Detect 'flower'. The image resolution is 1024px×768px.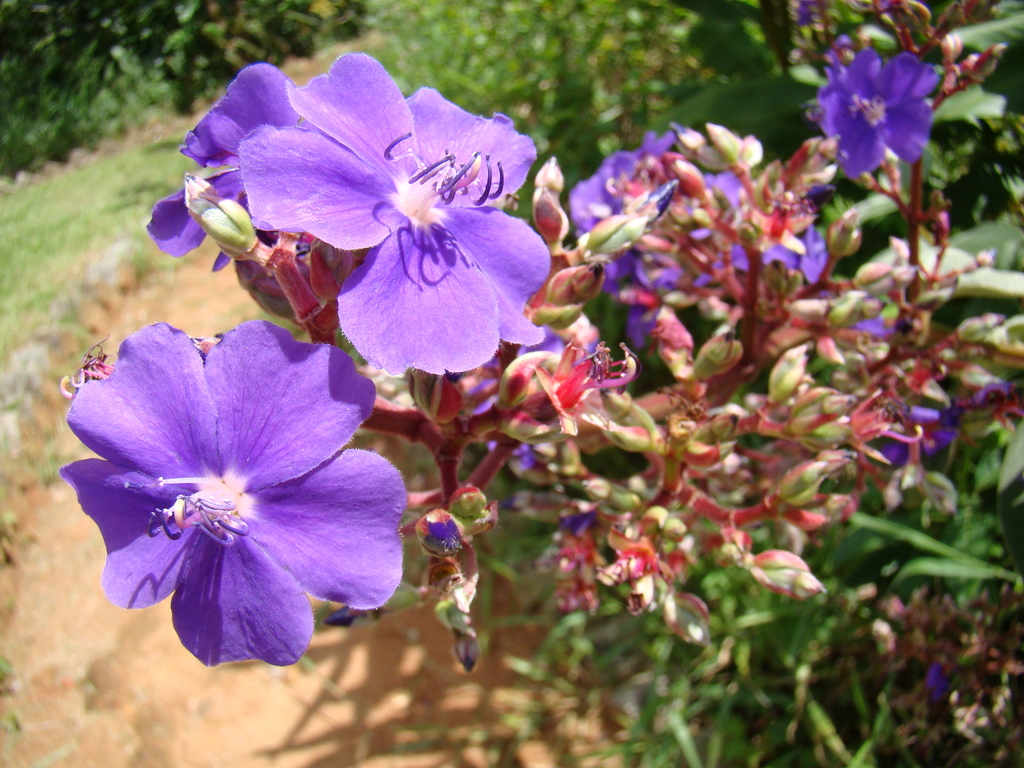
pyautogui.locateOnScreen(142, 65, 388, 312).
